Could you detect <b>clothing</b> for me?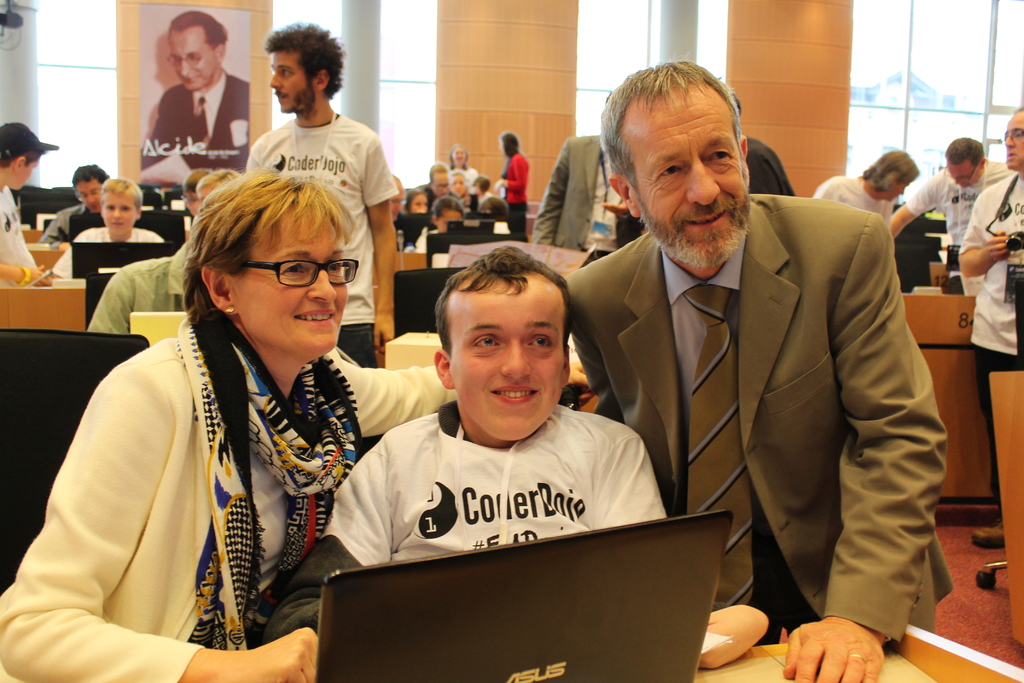
Detection result: 0,179,47,283.
